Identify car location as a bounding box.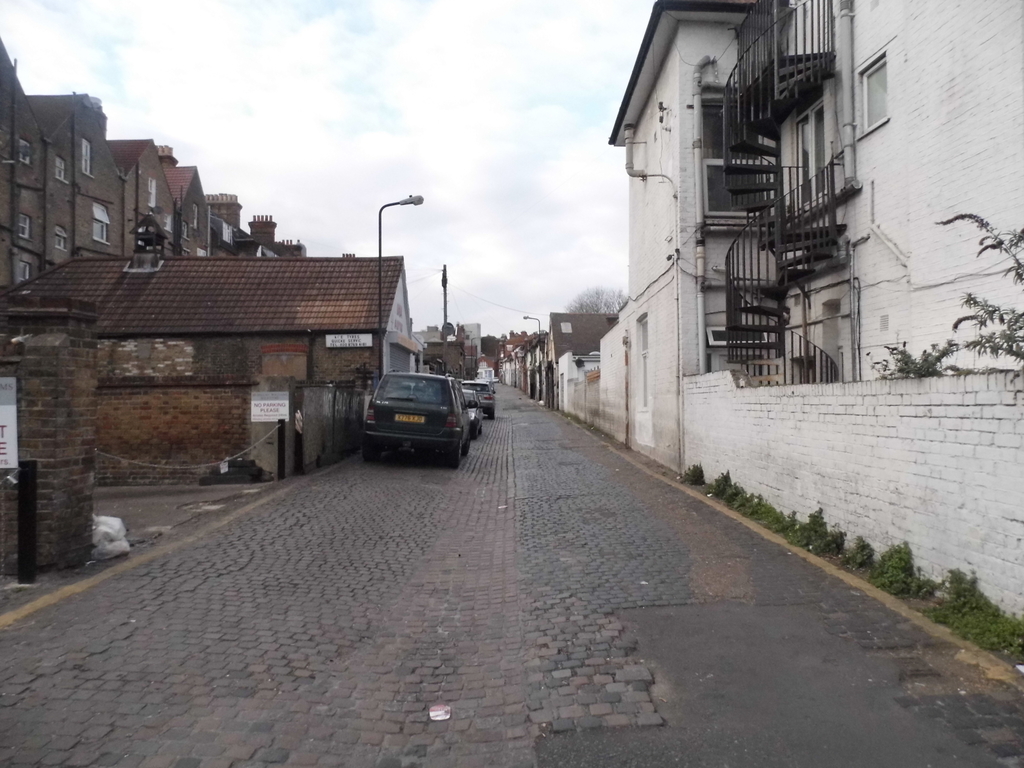
460,388,484,433.
